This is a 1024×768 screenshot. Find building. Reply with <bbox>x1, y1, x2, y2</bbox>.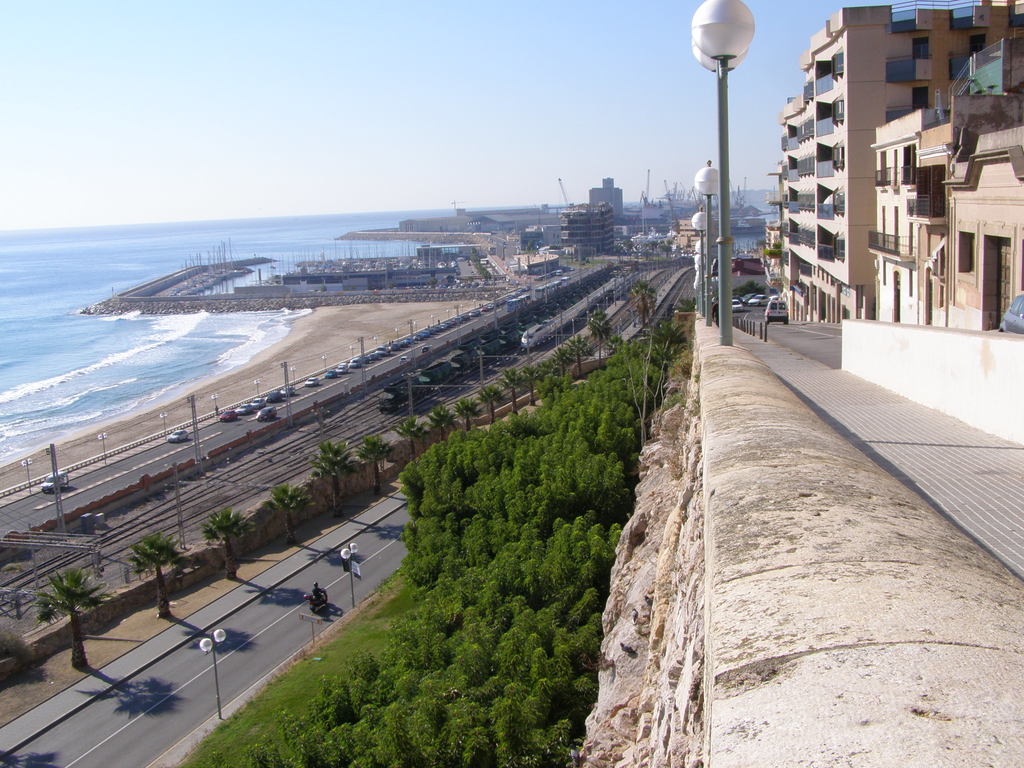
<bbox>556, 204, 616, 256</bbox>.
